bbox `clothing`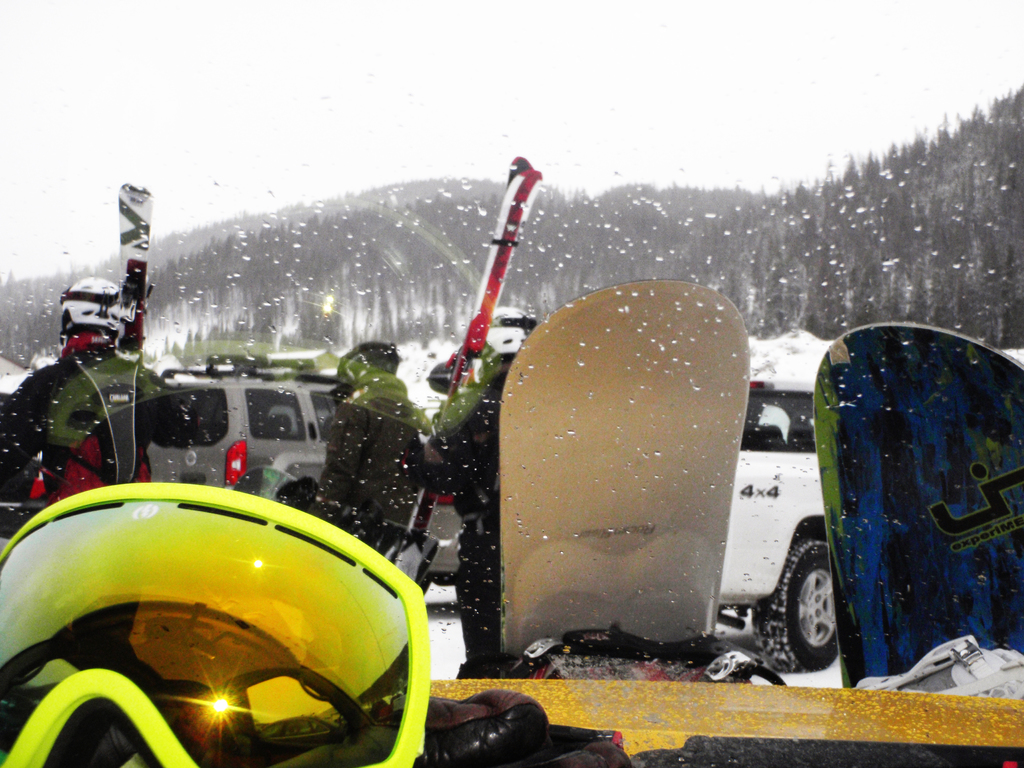
(left=433, top=327, right=518, bottom=675)
